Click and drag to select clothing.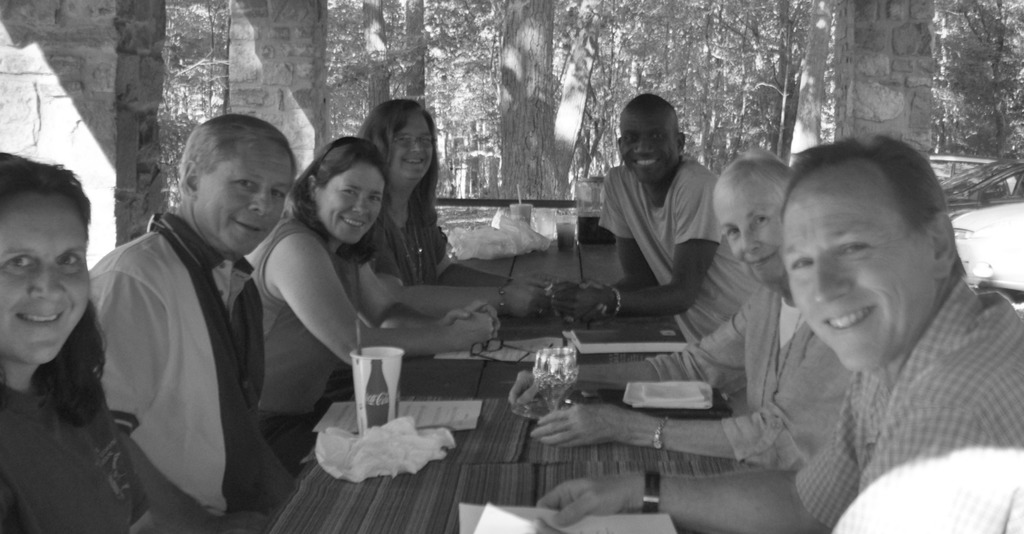
Selection: {"left": 69, "top": 158, "right": 292, "bottom": 528}.
